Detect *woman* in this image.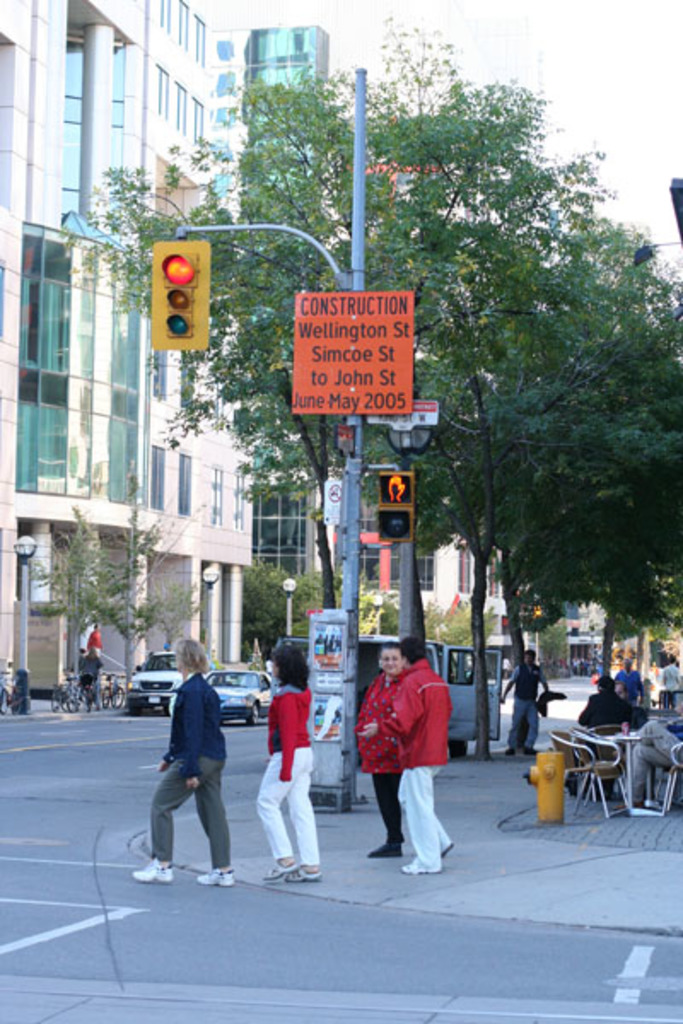
Detection: left=140, top=647, right=237, bottom=894.
